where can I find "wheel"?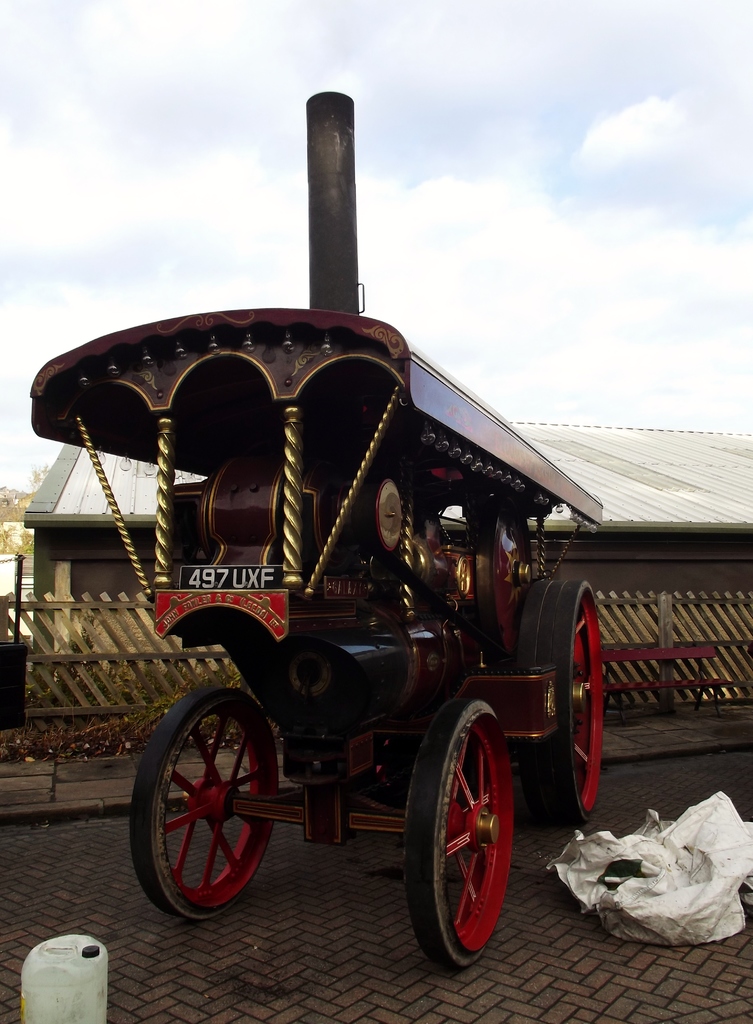
You can find it at {"x1": 525, "y1": 576, "x2": 605, "y2": 822}.
